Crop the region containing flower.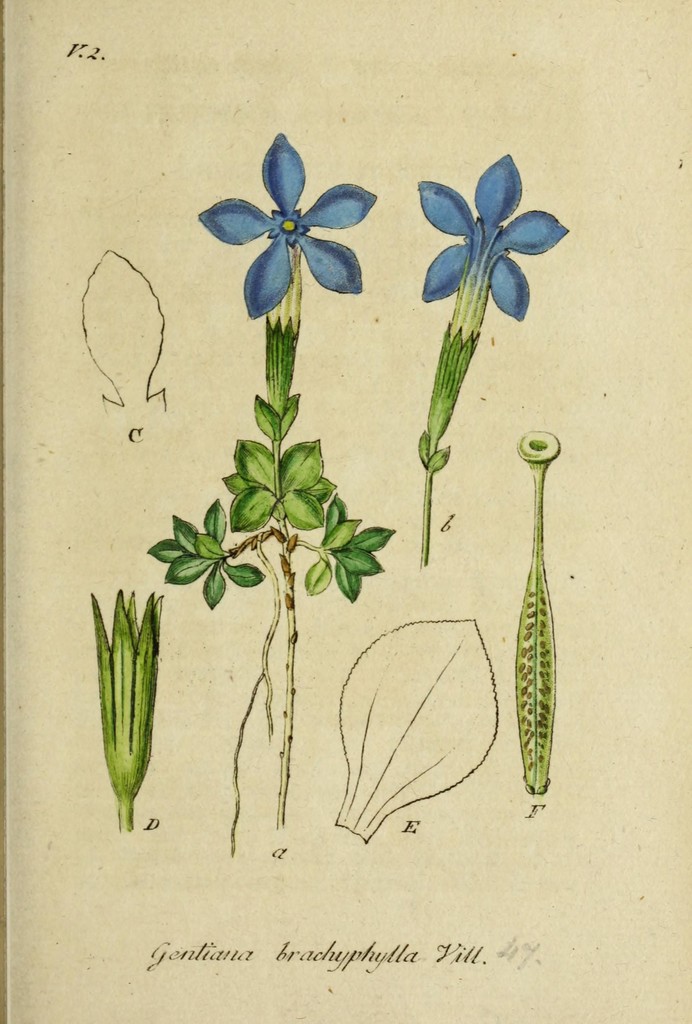
Crop region: 420:151:570:321.
